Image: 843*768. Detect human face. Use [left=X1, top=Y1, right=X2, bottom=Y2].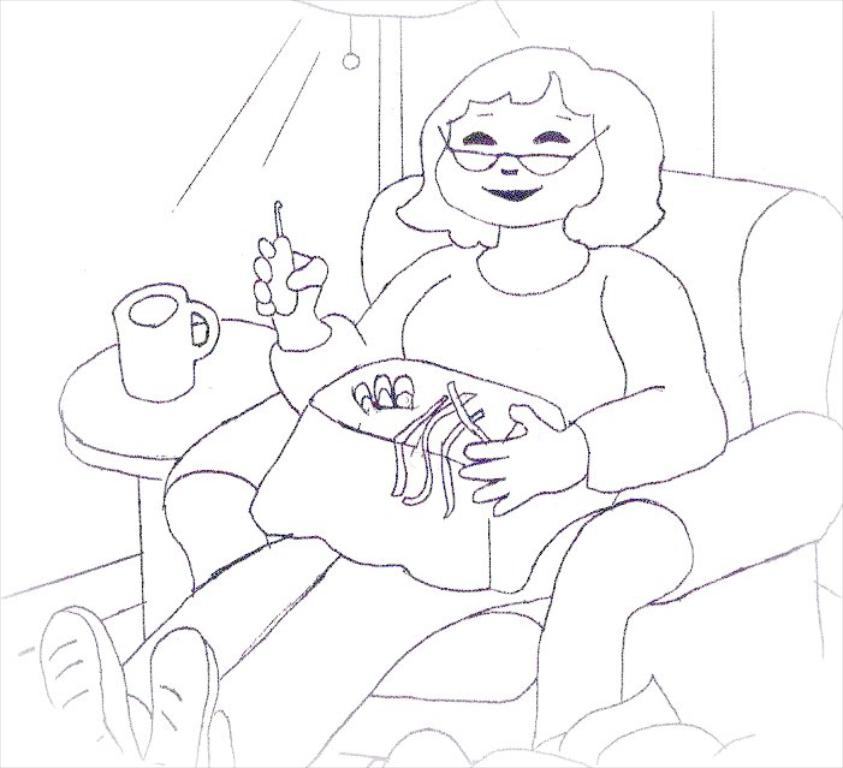
[left=432, top=103, right=601, bottom=228].
